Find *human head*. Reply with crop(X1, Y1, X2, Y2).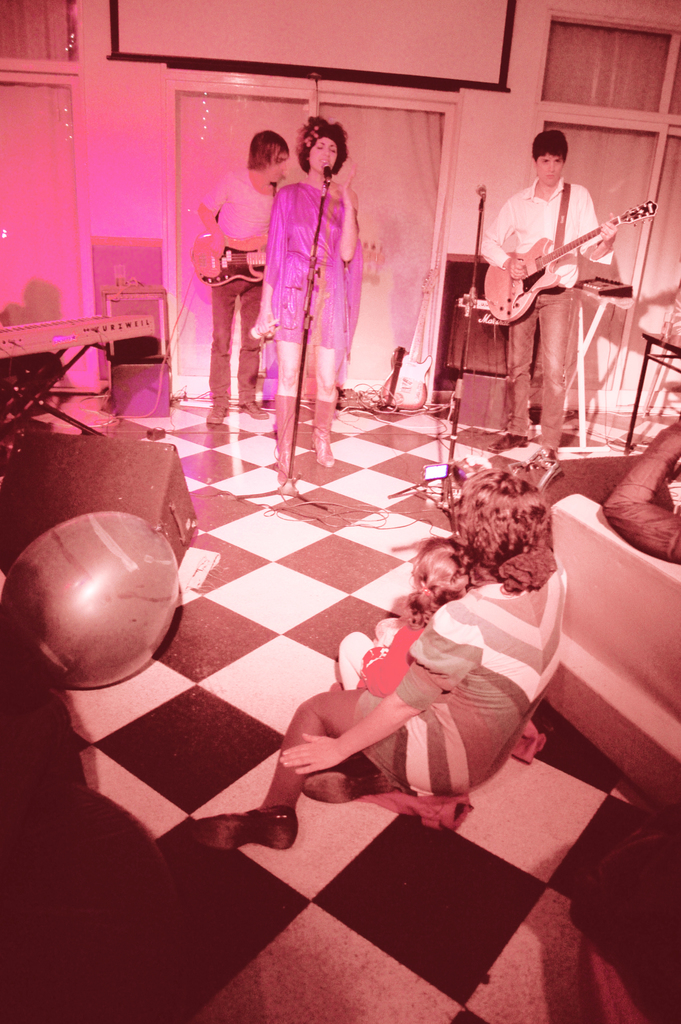
crop(244, 127, 290, 185).
